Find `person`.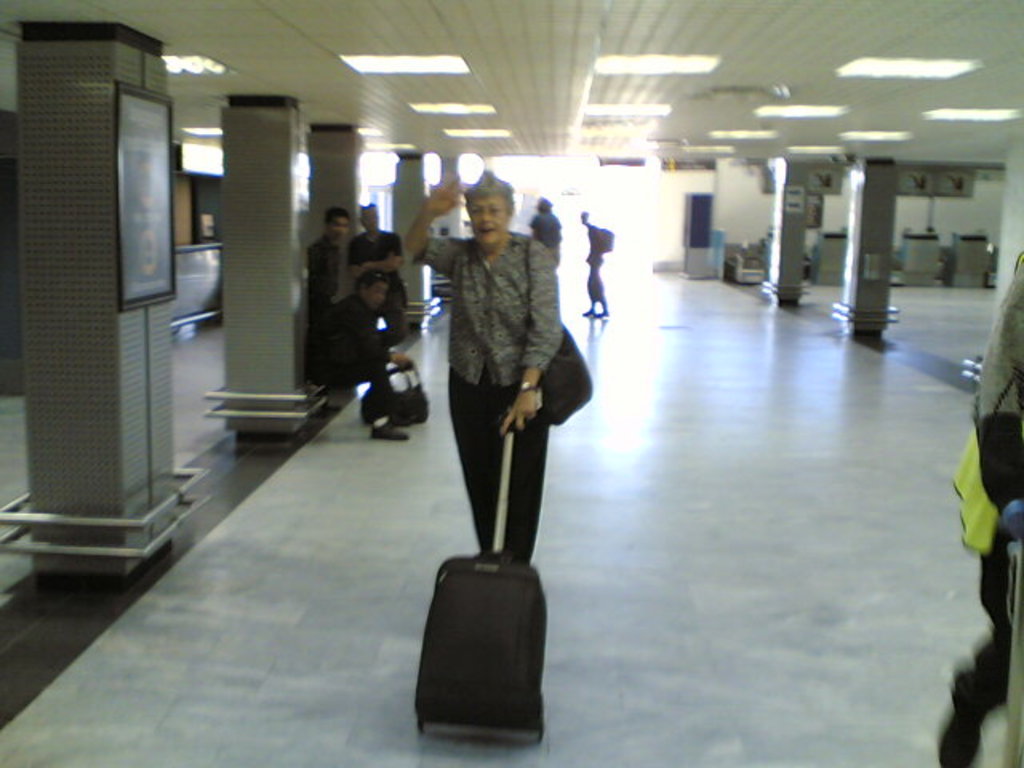
x1=347, y1=197, x2=411, y2=350.
